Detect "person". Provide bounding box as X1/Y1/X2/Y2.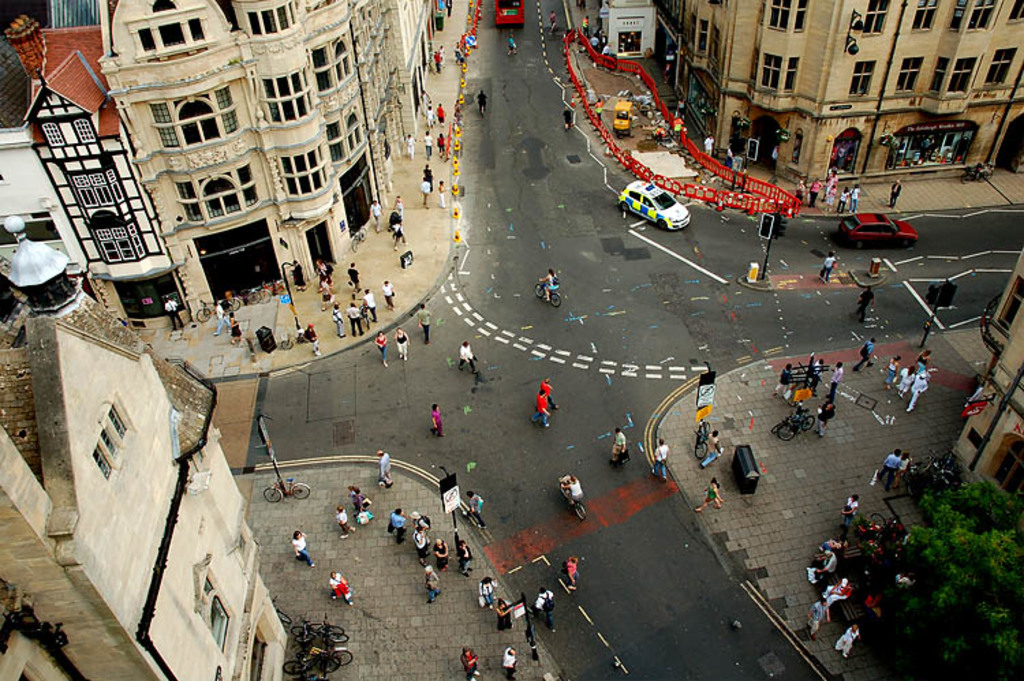
378/506/407/547.
